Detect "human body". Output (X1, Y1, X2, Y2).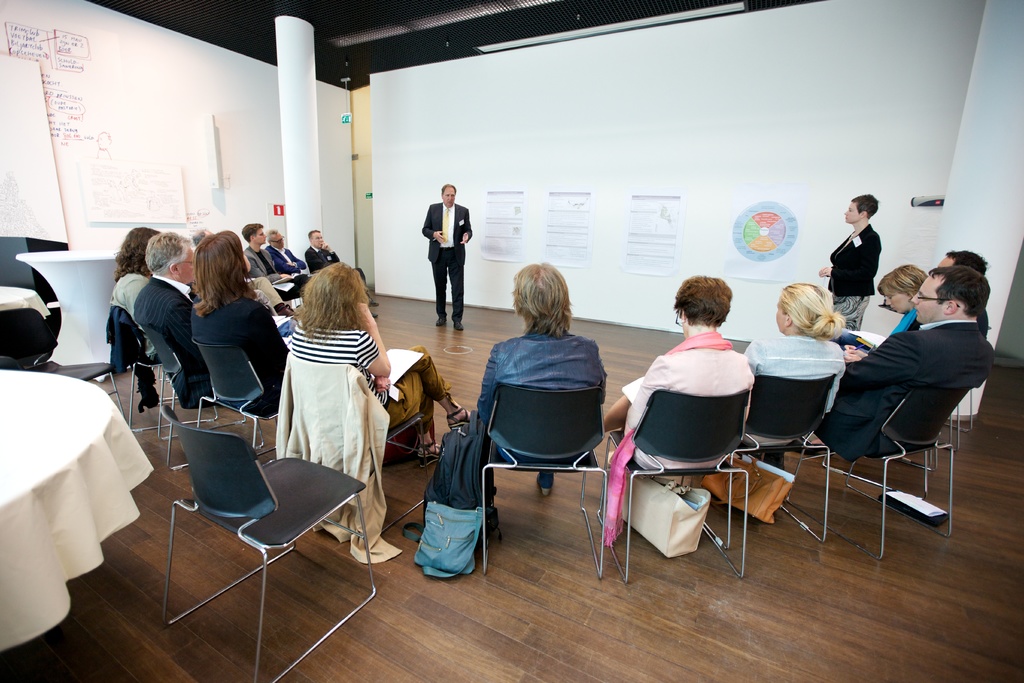
(840, 256, 930, 375).
